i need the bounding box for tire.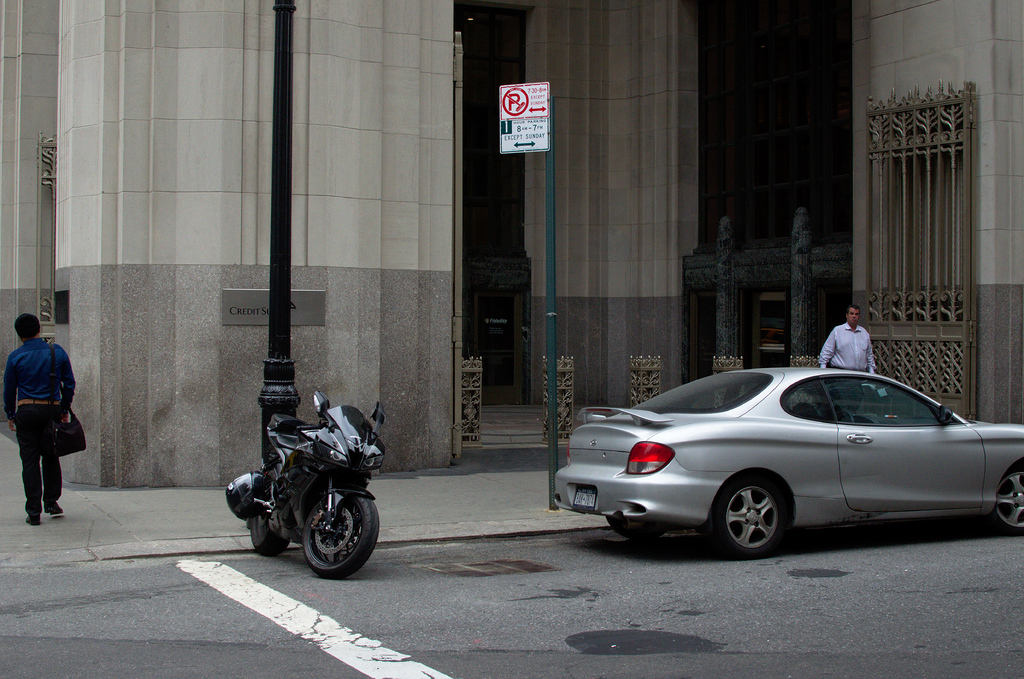
Here it is: [left=287, top=484, right=373, bottom=577].
